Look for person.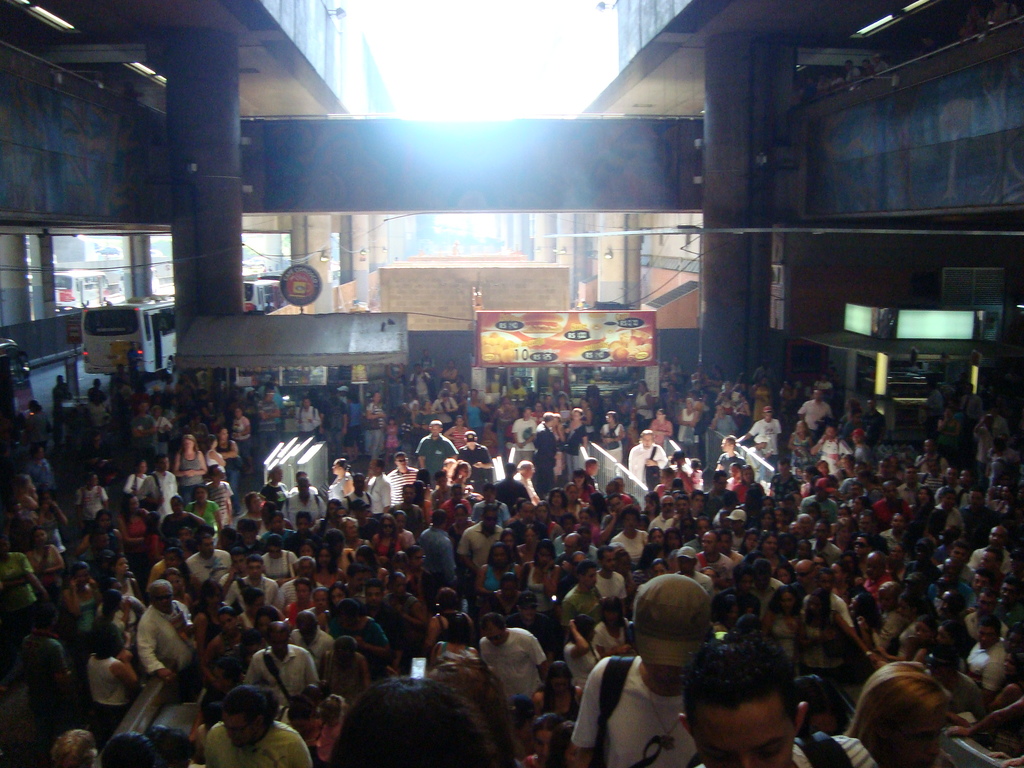
Found: detection(153, 542, 204, 593).
